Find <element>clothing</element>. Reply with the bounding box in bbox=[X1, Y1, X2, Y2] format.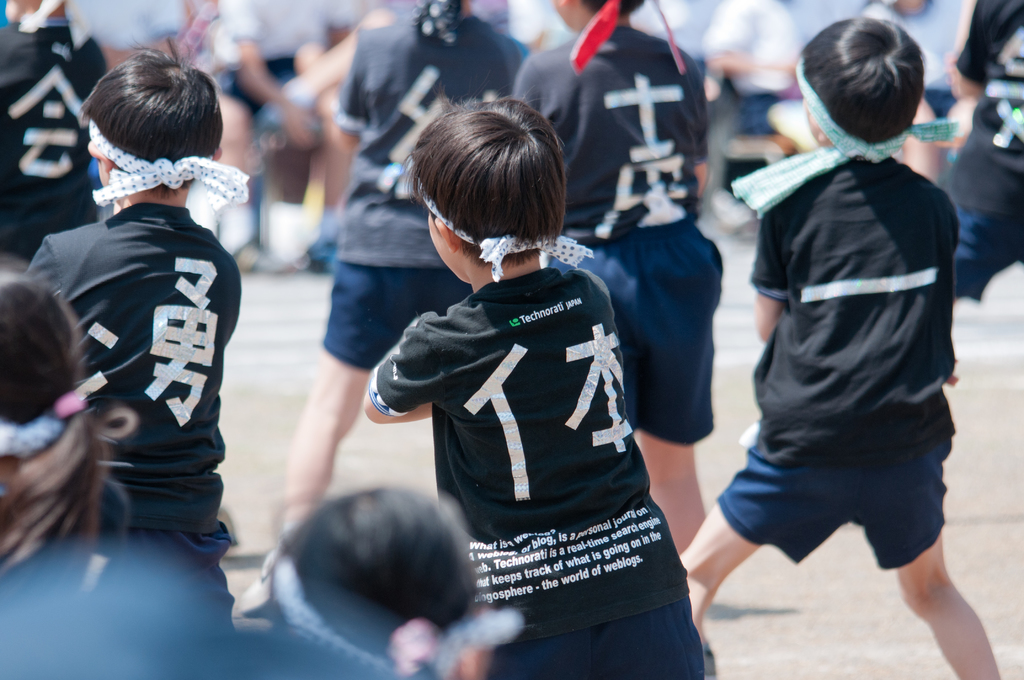
bbox=[516, 25, 732, 462].
